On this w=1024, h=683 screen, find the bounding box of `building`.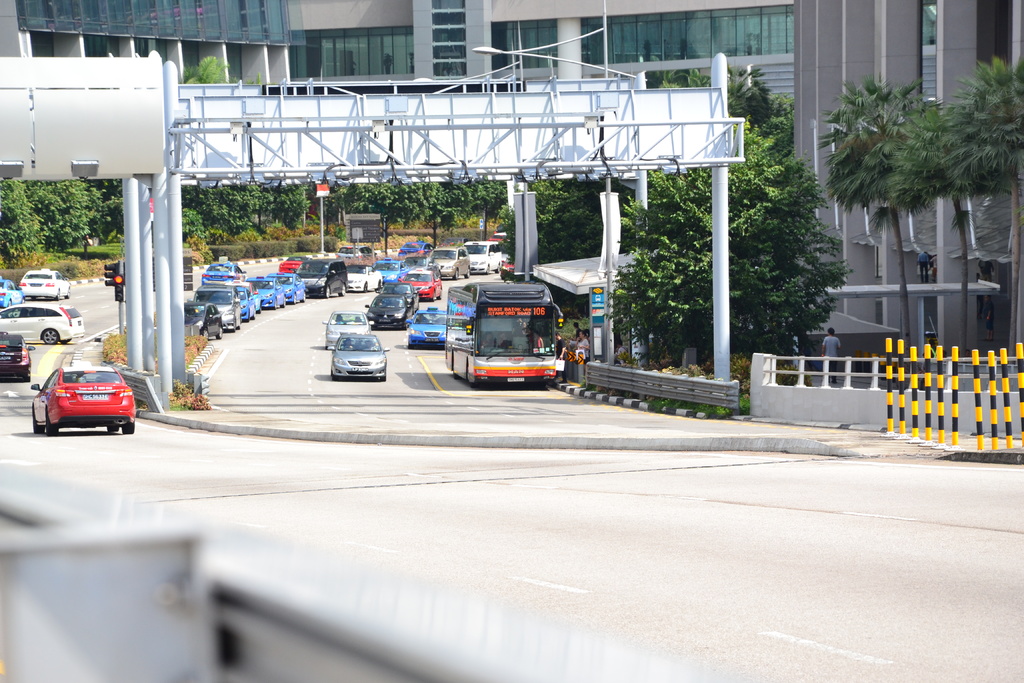
Bounding box: pyautogui.locateOnScreen(792, 0, 1023, 359).
